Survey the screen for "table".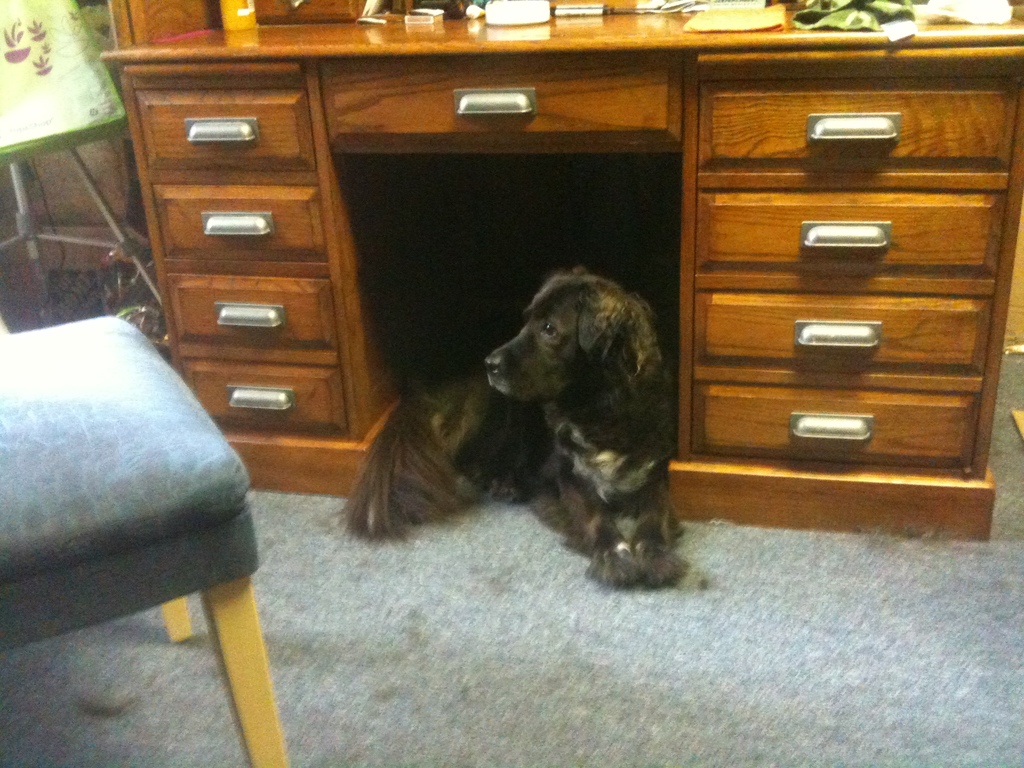
Survey found: x1=86 y1=6 x2=1020 y2=515.
